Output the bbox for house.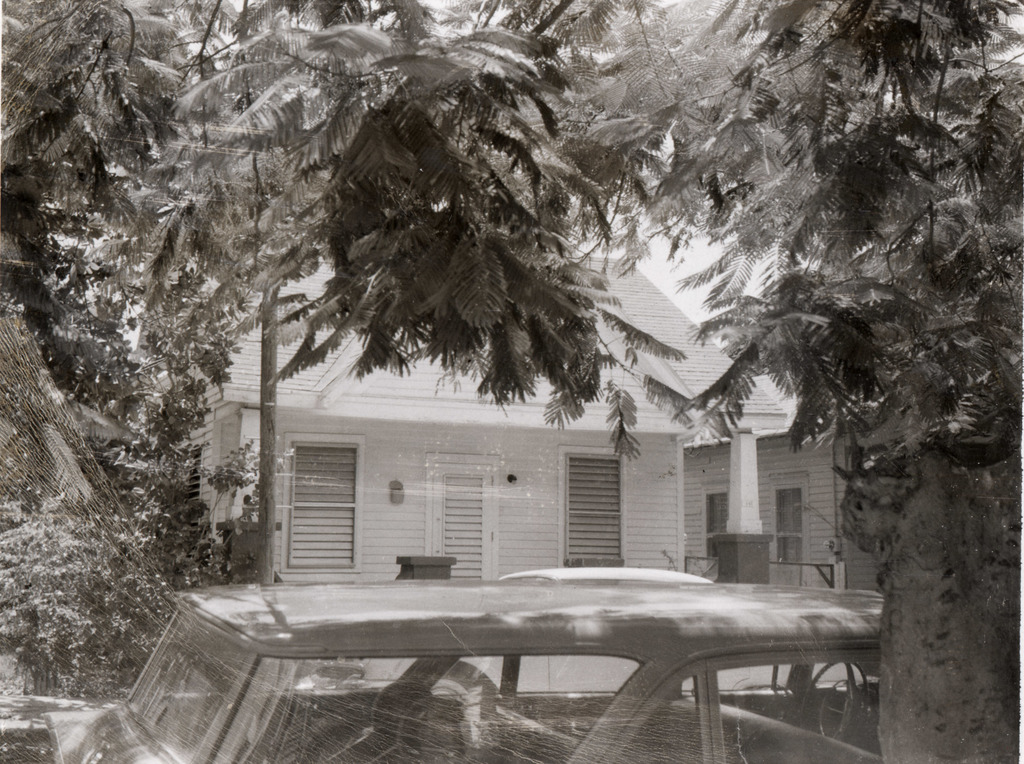
select_region(195, 238, 794, 584).
